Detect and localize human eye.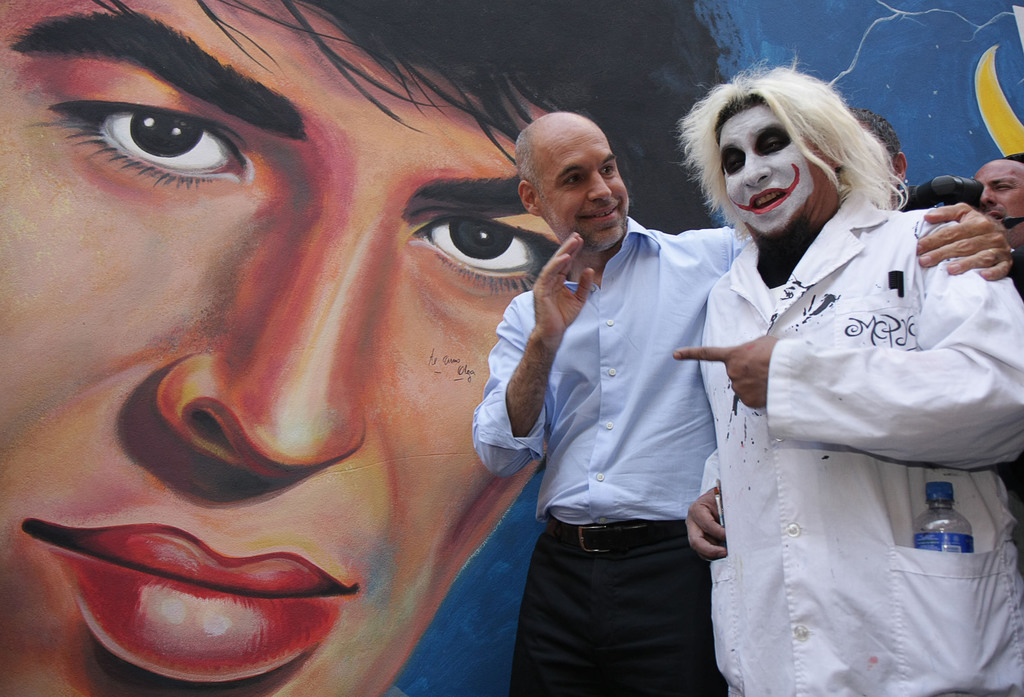
Localized at bbox=(761, 132, 792, 154).
